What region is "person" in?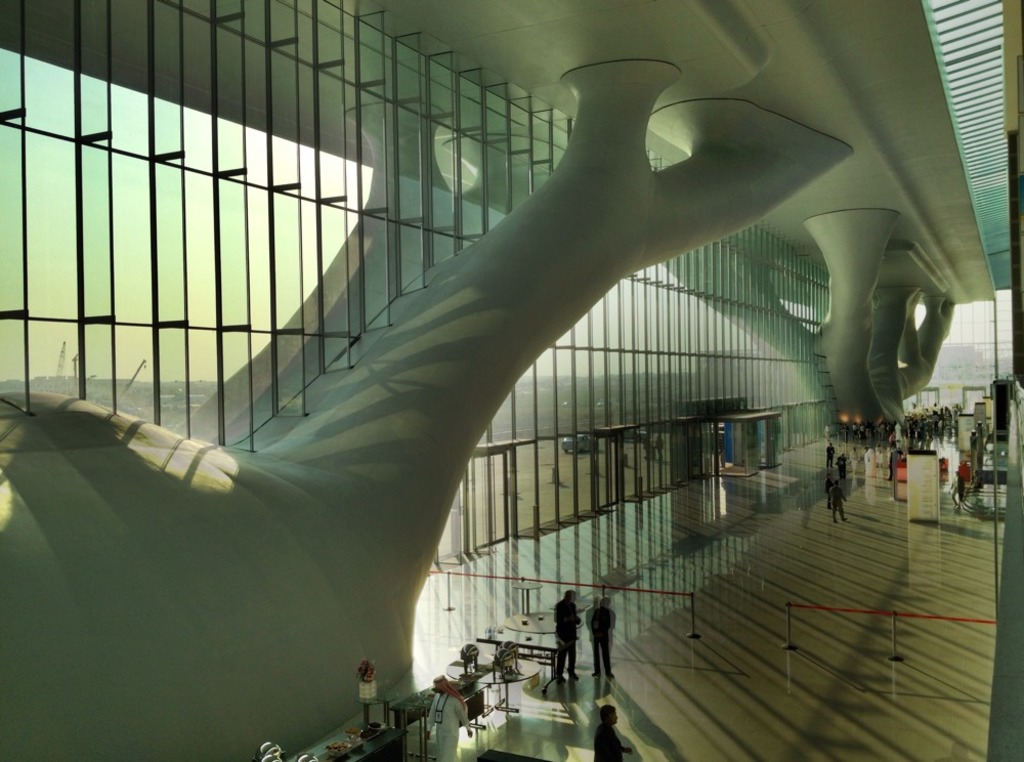
locate(848, 443, 861, 476).
